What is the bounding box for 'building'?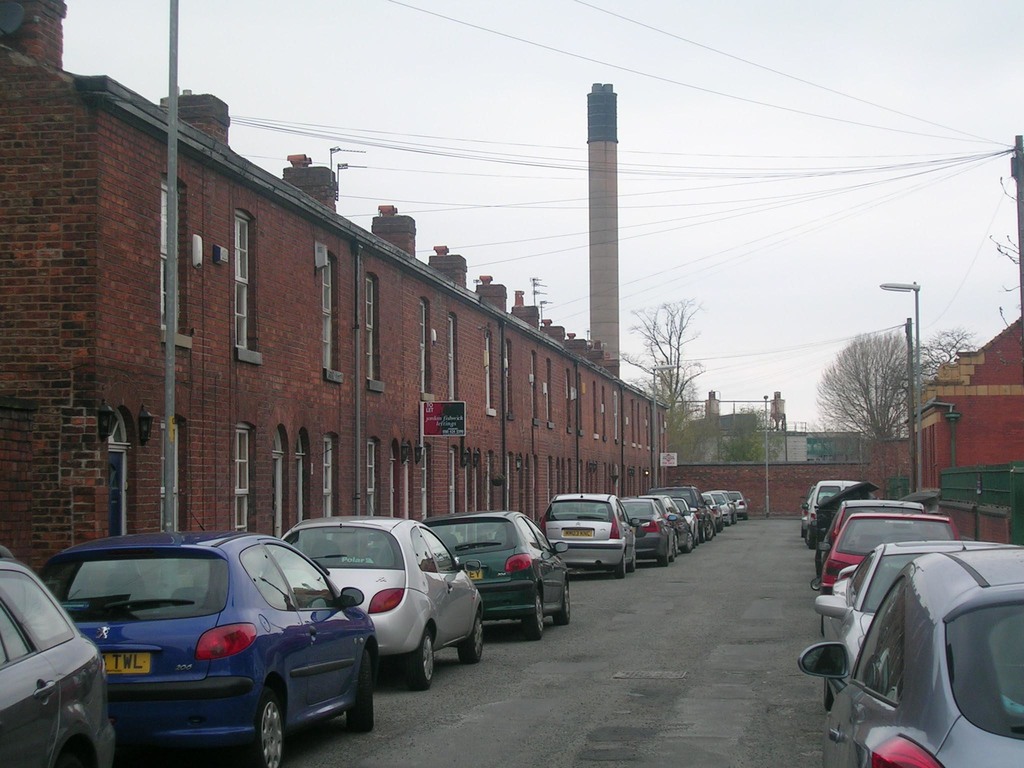
bbox(903, 316, 1023, 494).
